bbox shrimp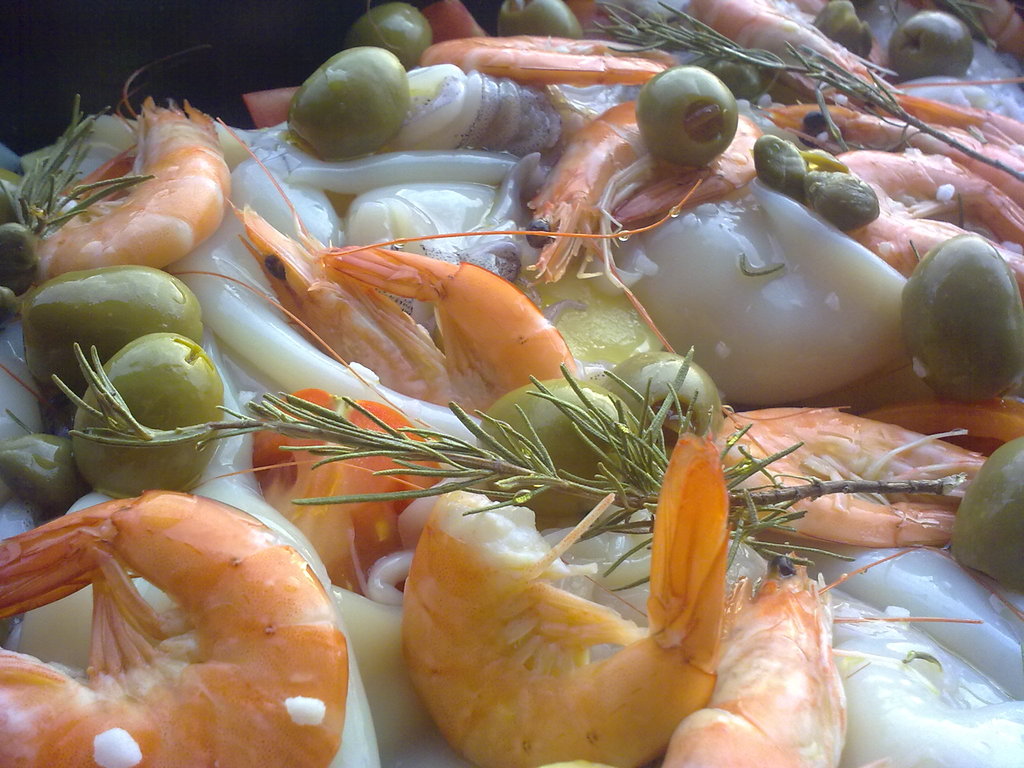
x1=0, y1=485, x2=353, y2=767
